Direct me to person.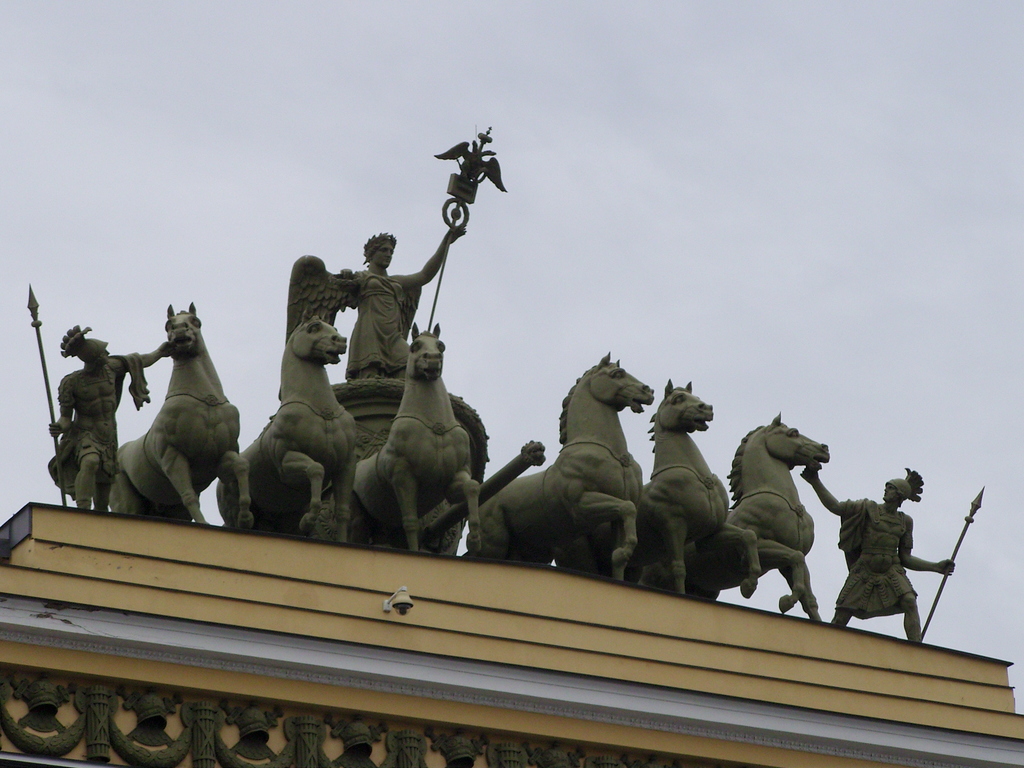
Direction: x1=800 y1=463 x2=953 y2=643.
